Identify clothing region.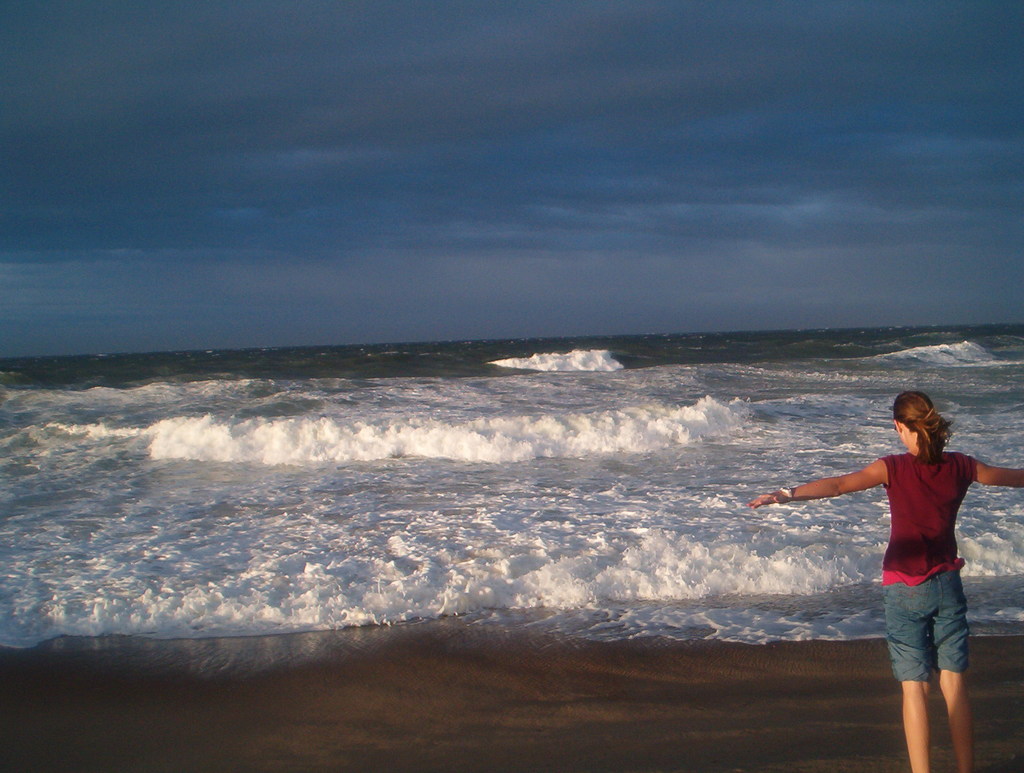
Region: (left=853, top=478, right=989, bottom=706).
